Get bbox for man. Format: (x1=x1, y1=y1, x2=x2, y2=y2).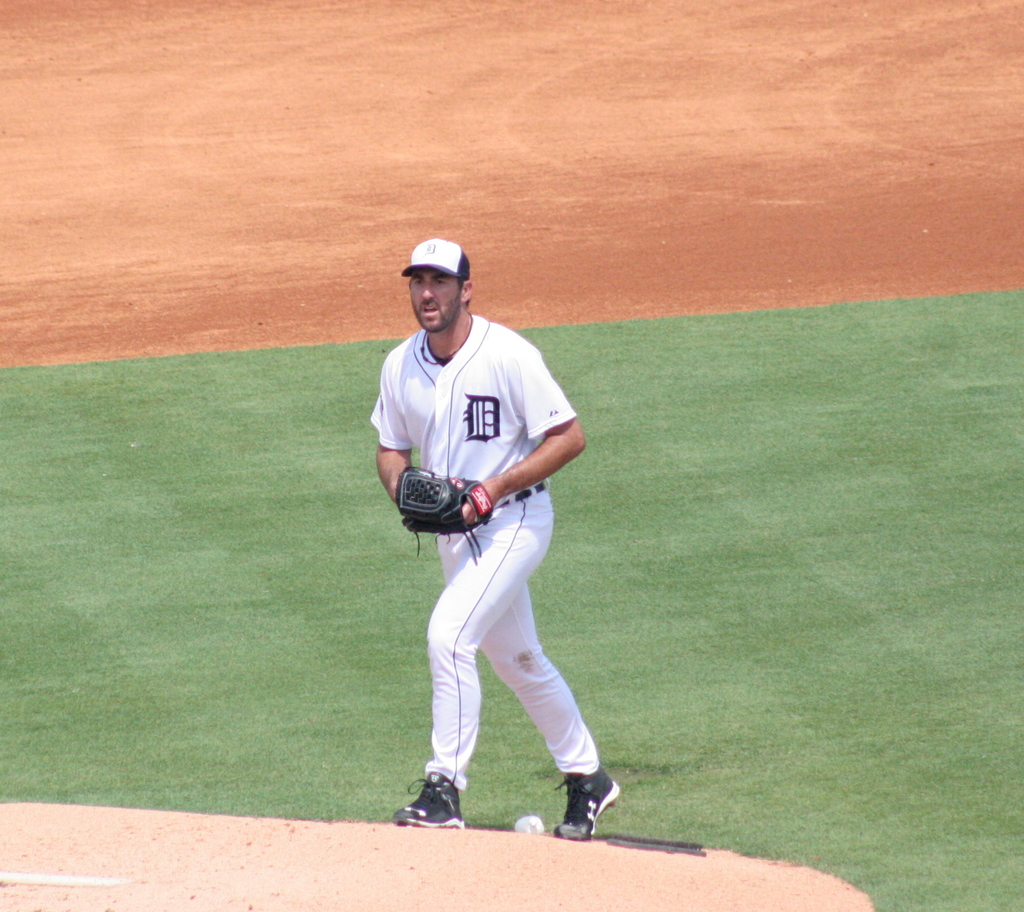
(x1=381, y1=286, x2=627, y2=839).
